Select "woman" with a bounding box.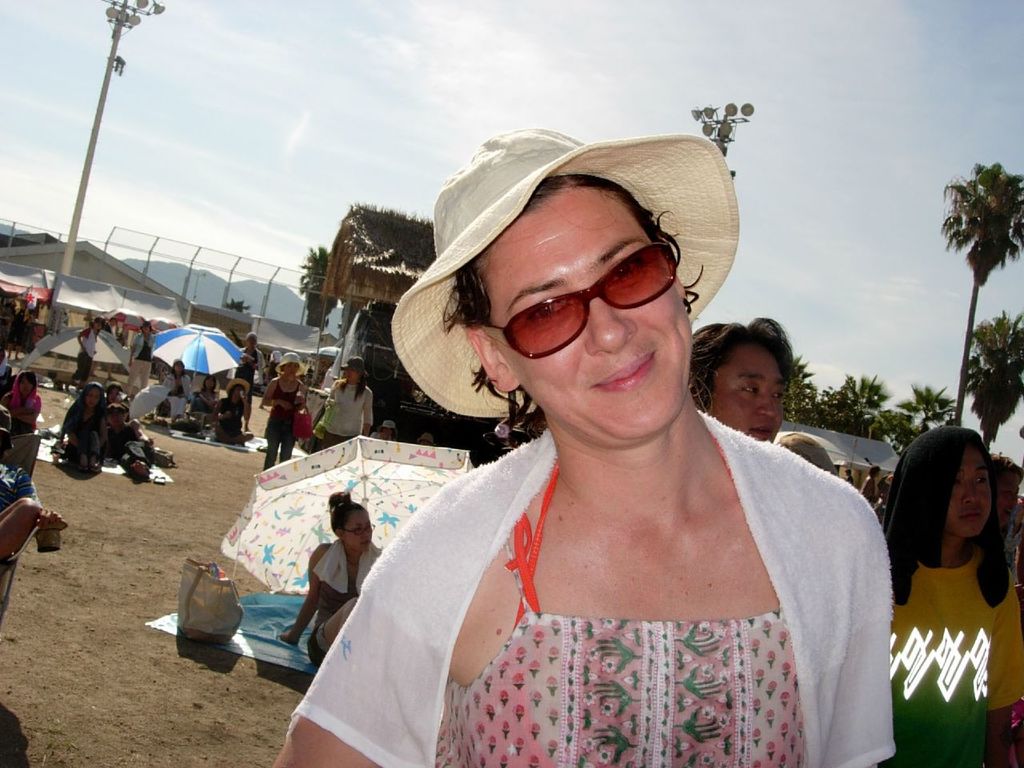
<region>210, 375, 254, 446</region>.
